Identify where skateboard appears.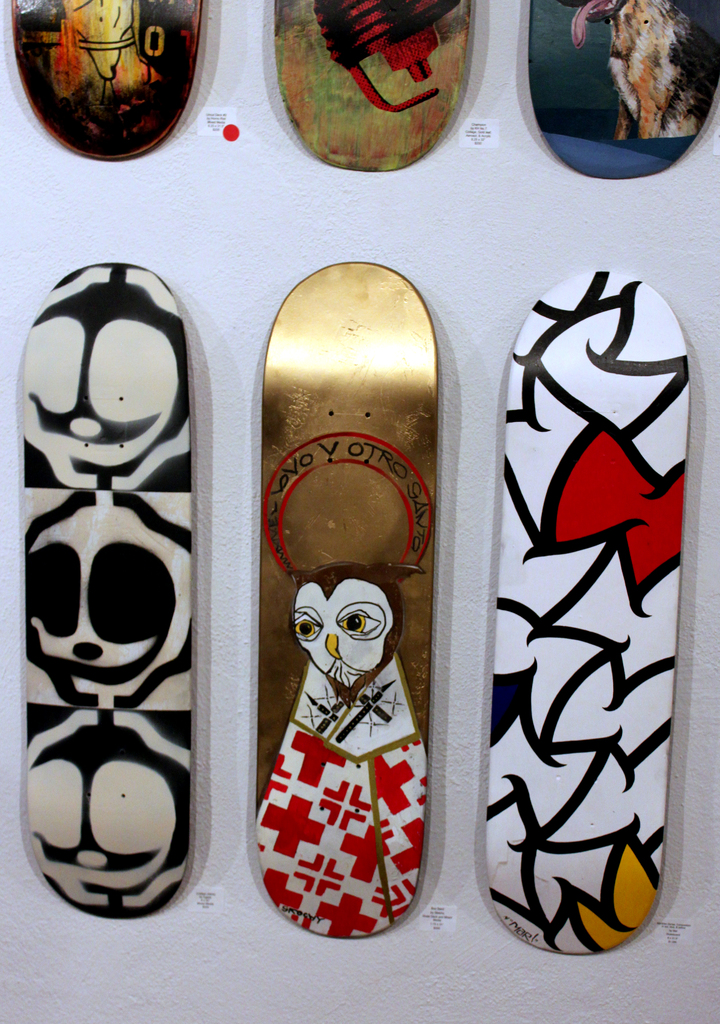
Appears at <box>14,0,202,162</box>.
